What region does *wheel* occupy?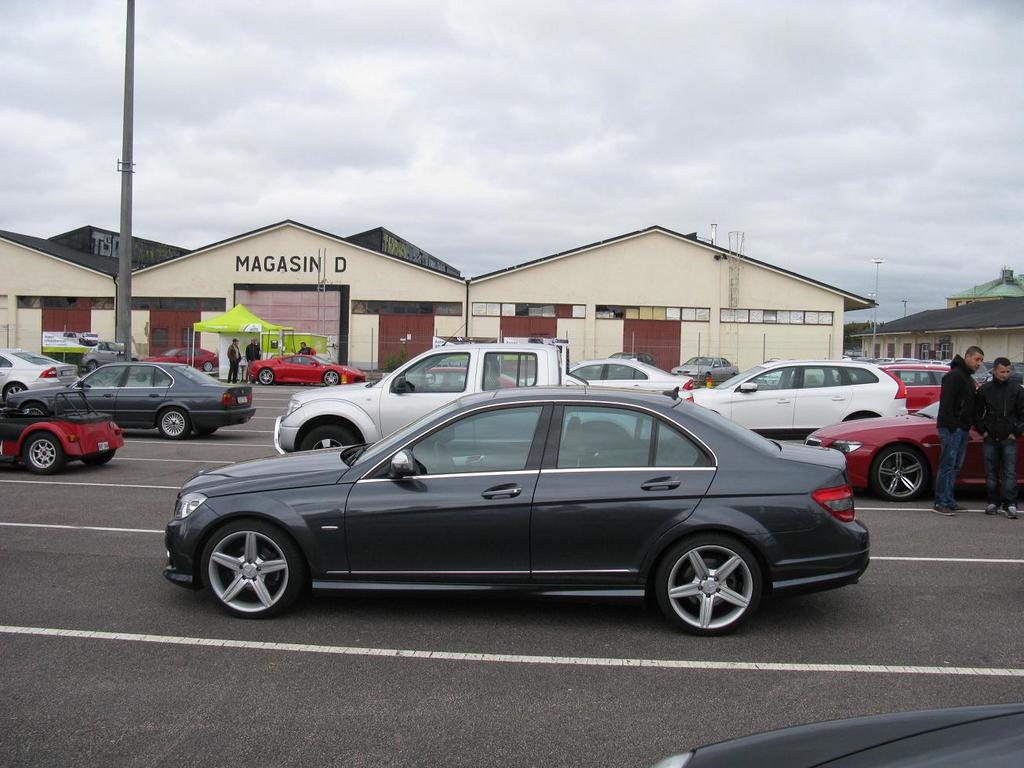
649,537,768,636.
